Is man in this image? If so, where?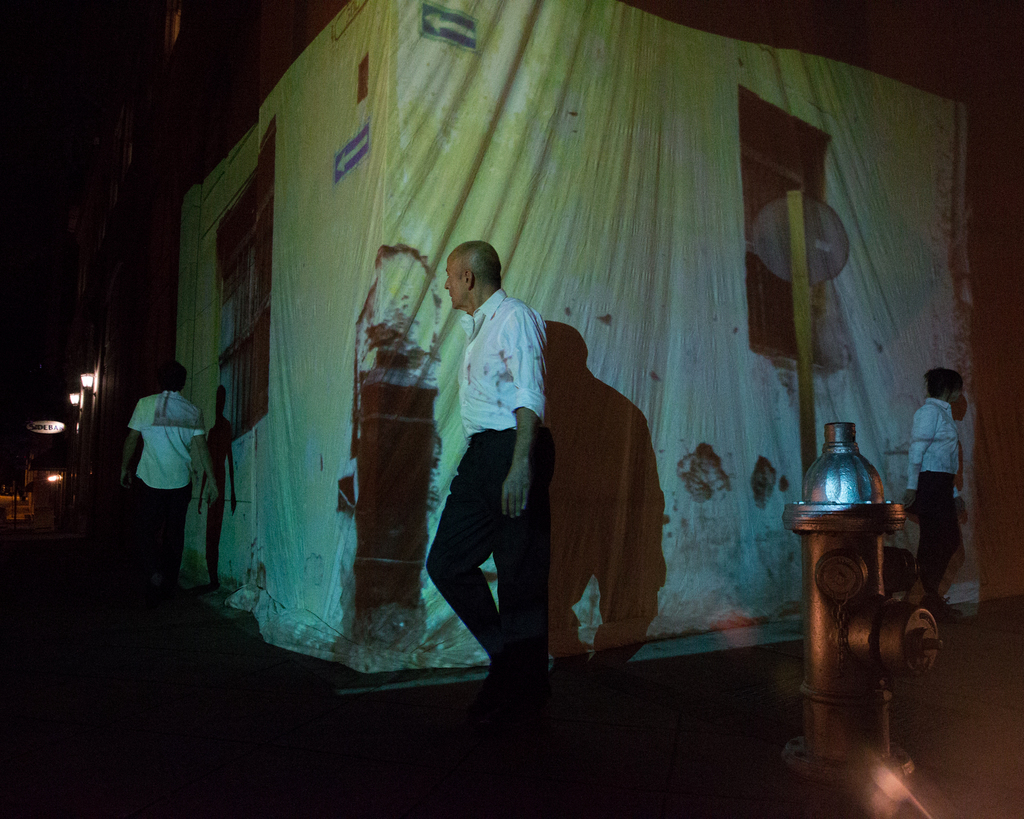
Yes, at (left=412, top=238, right=562, bottom=690).
